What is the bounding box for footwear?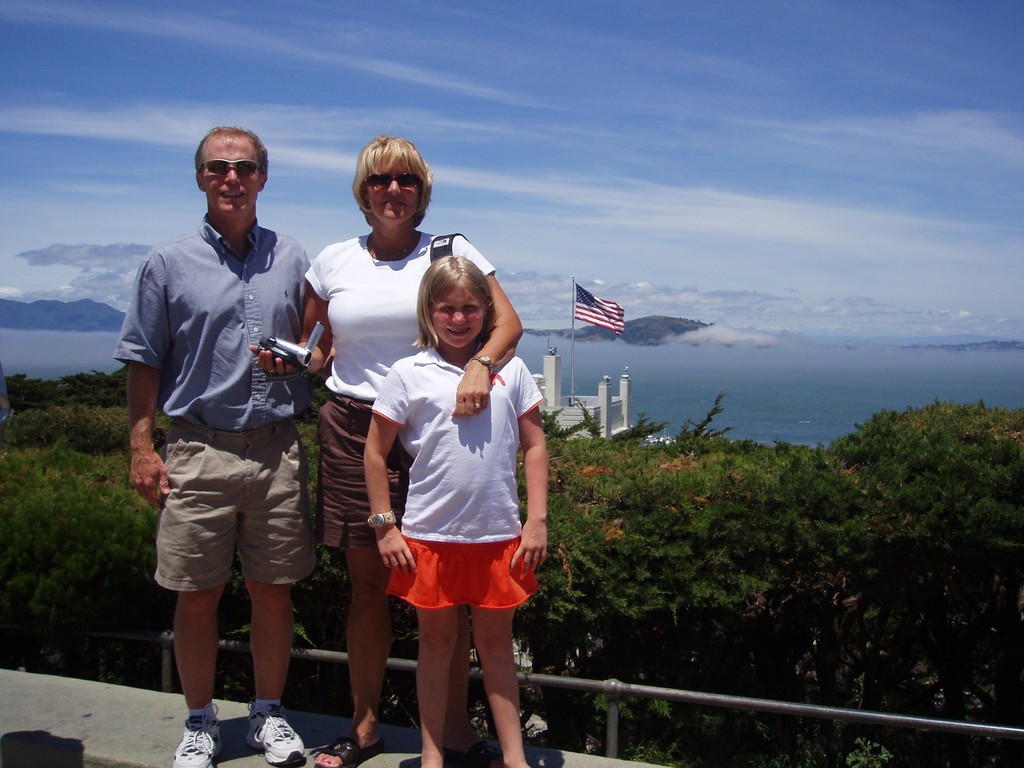
pyautogui.locateOnScreen(300, 729, 383, 767).
